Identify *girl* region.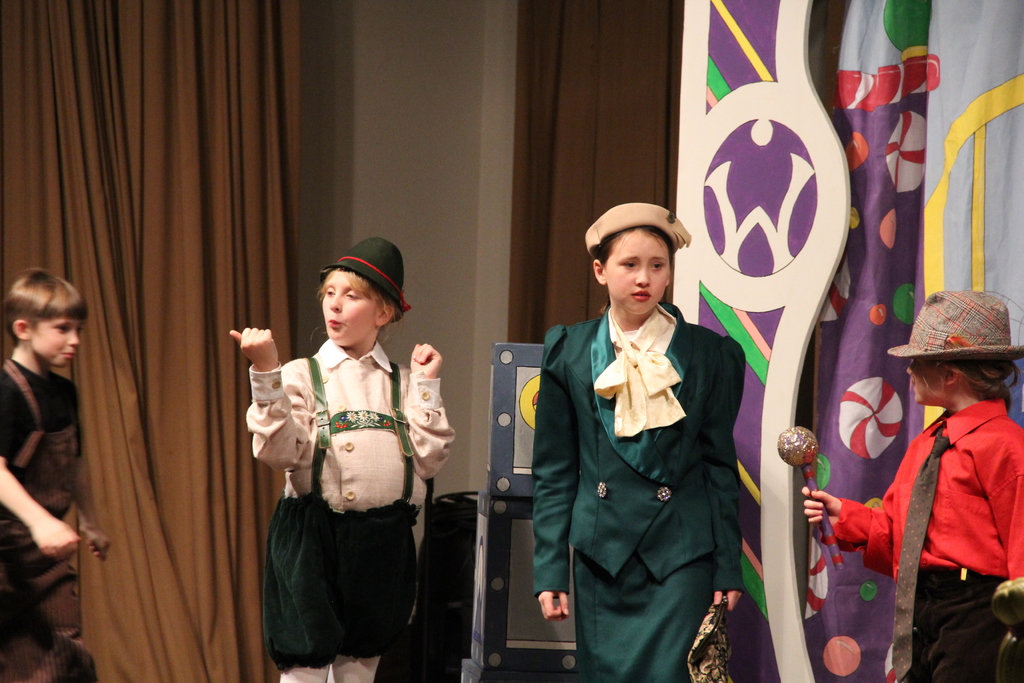
Region: region(250, 241, 450, 682).
